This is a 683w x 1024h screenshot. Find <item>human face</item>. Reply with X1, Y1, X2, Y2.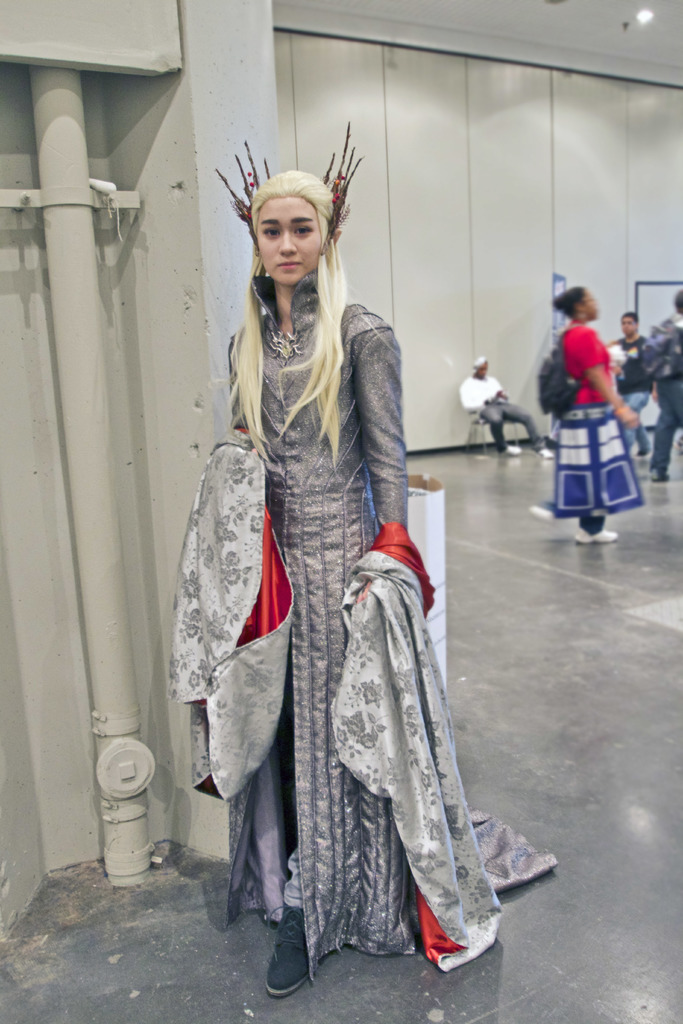
580, 287, 598, 319.
